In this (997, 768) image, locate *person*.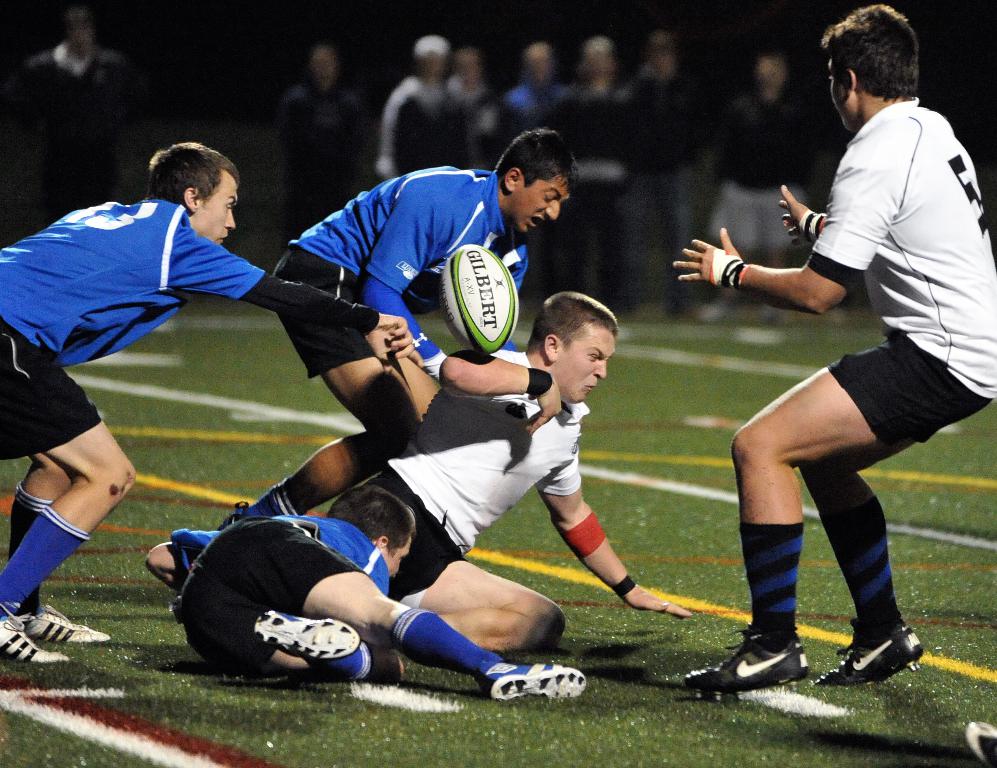
Bounding box: detection(506, 39, 566, 295).
